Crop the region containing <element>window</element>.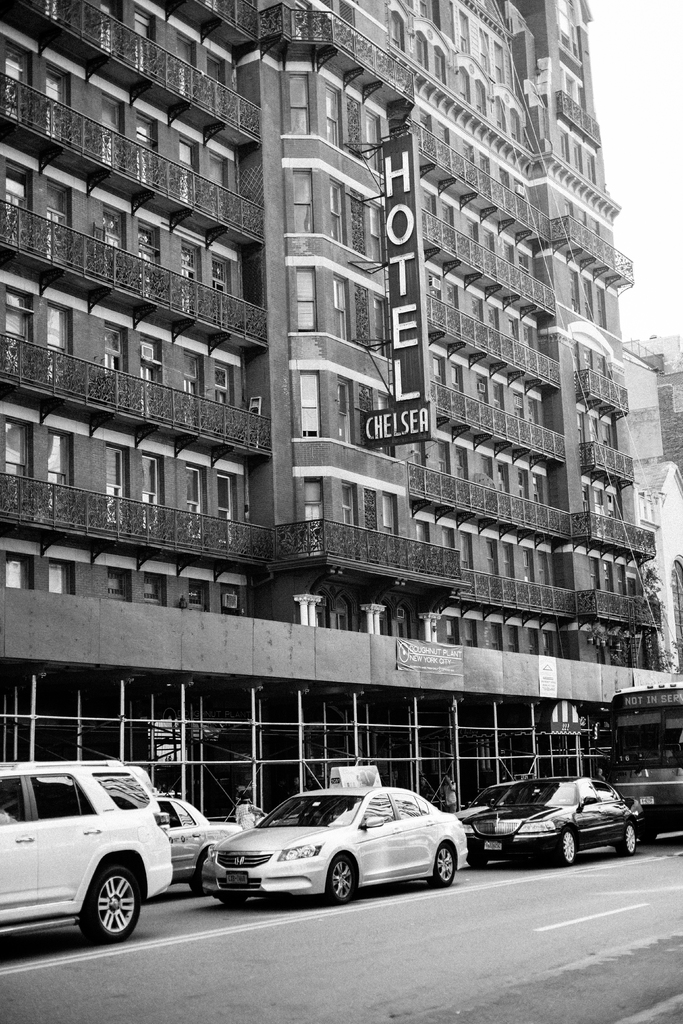
Crop region: BBox(288, 266, 315, 332).
